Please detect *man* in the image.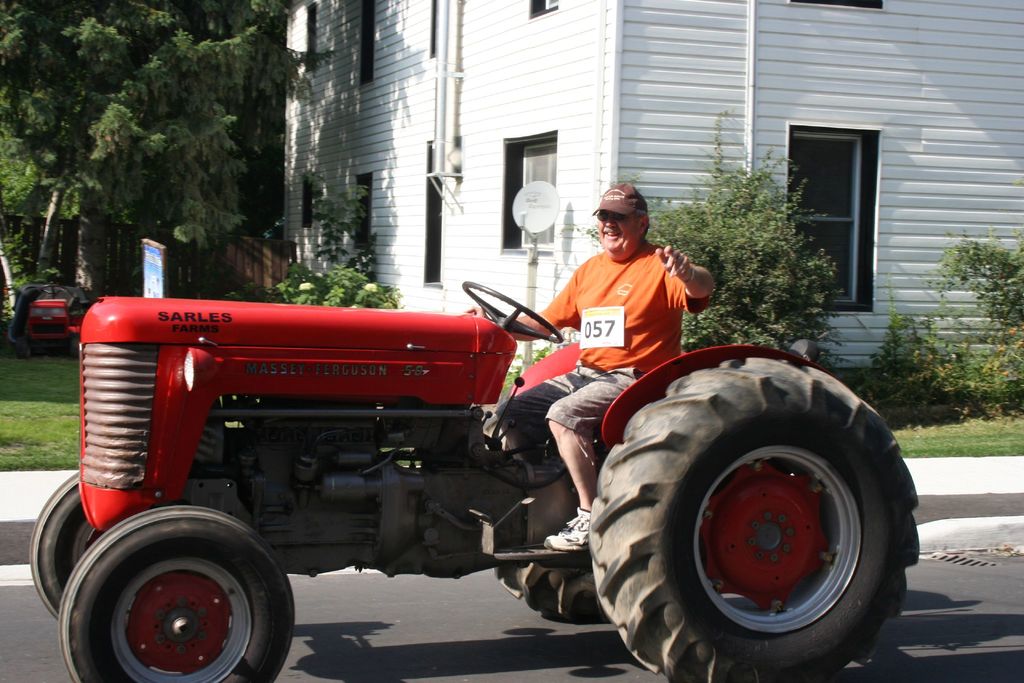
<bbox>493, 176, 716, 555</bbox>.
